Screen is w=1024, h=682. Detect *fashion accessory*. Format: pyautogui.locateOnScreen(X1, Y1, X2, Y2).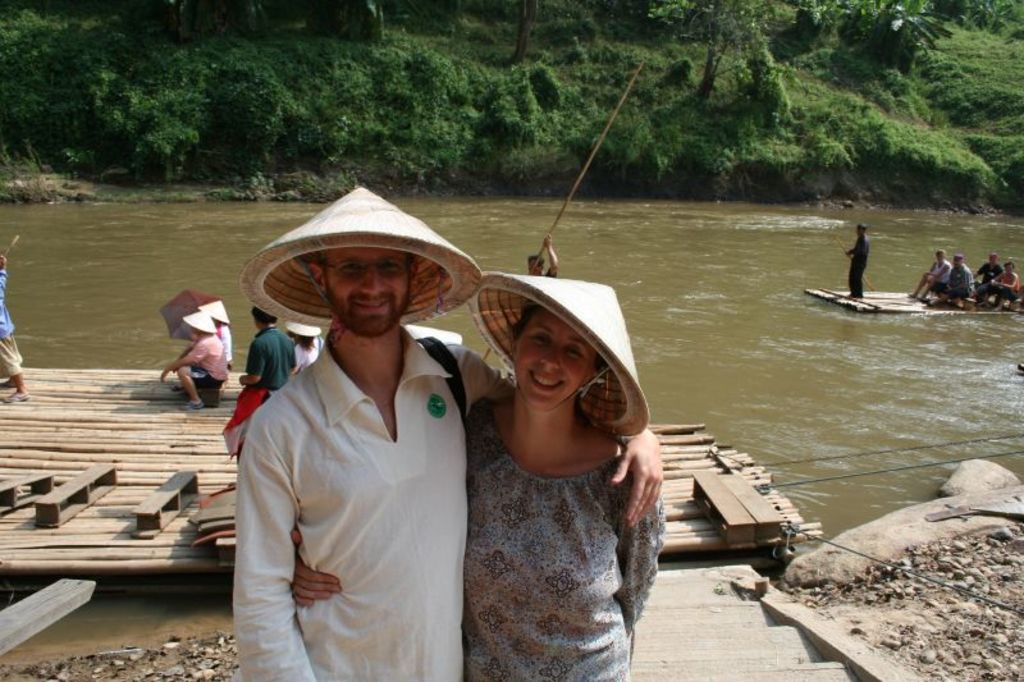
pyautogui.locateOnScreen(471, 282, 657, 443).
